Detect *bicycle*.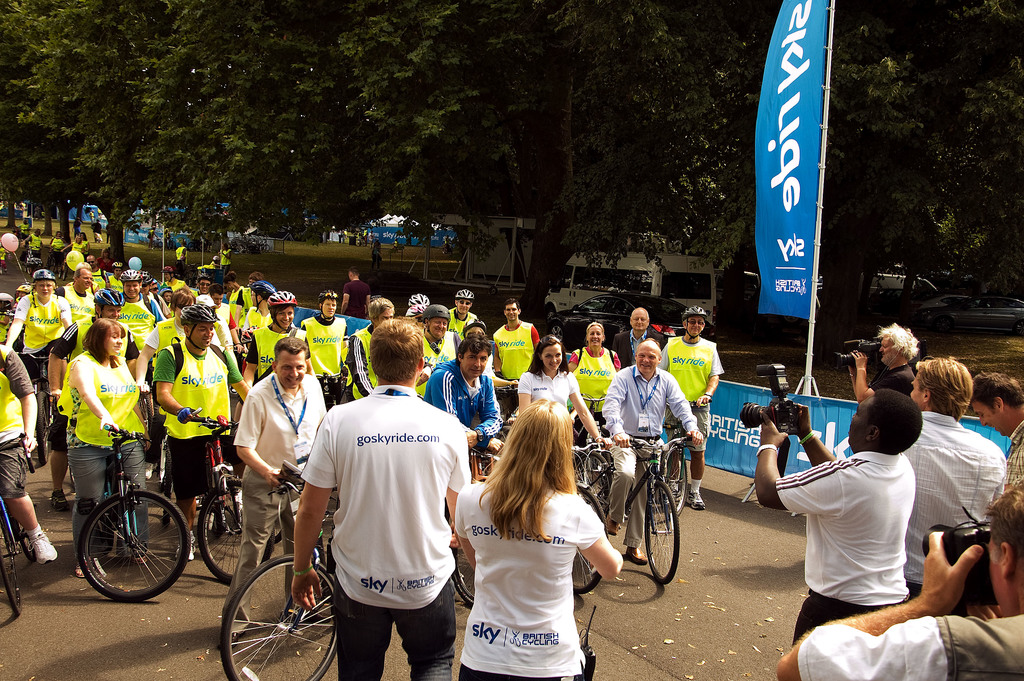
Detected at crop(53, 425, 207, 605).
